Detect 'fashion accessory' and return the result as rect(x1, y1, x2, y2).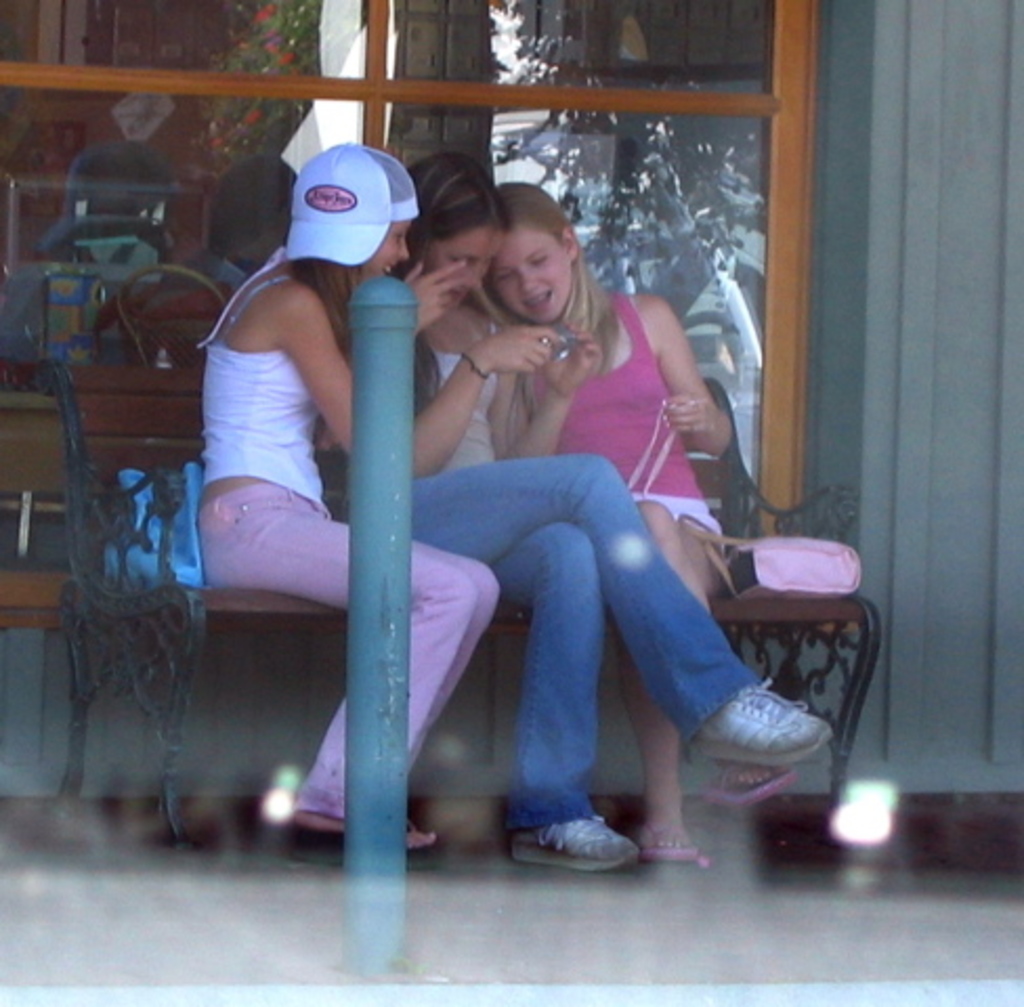
rect(697, 755, 795, 806).
